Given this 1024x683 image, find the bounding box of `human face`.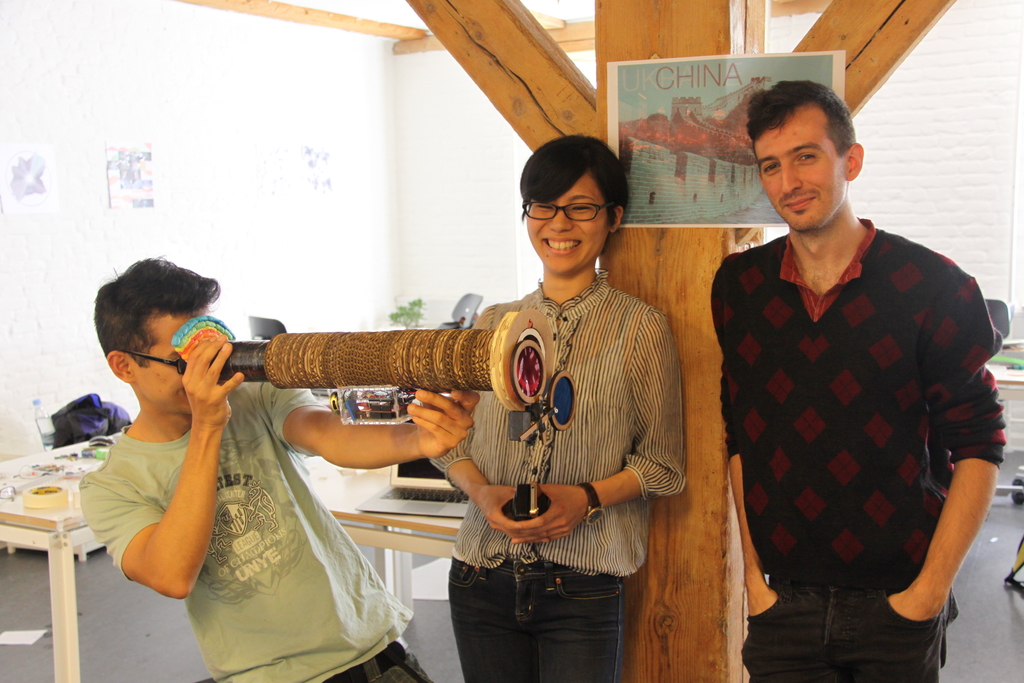
select_region(525, 173, 609, 273).
